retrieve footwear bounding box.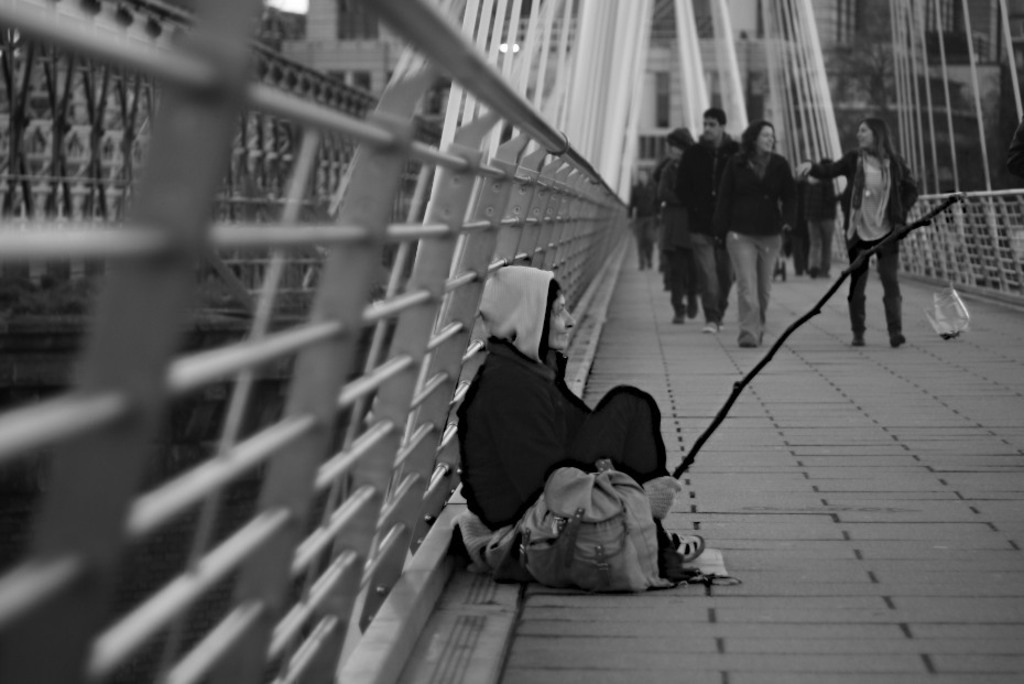
Bounding box: bbox=[883, 316, 906, 347].
